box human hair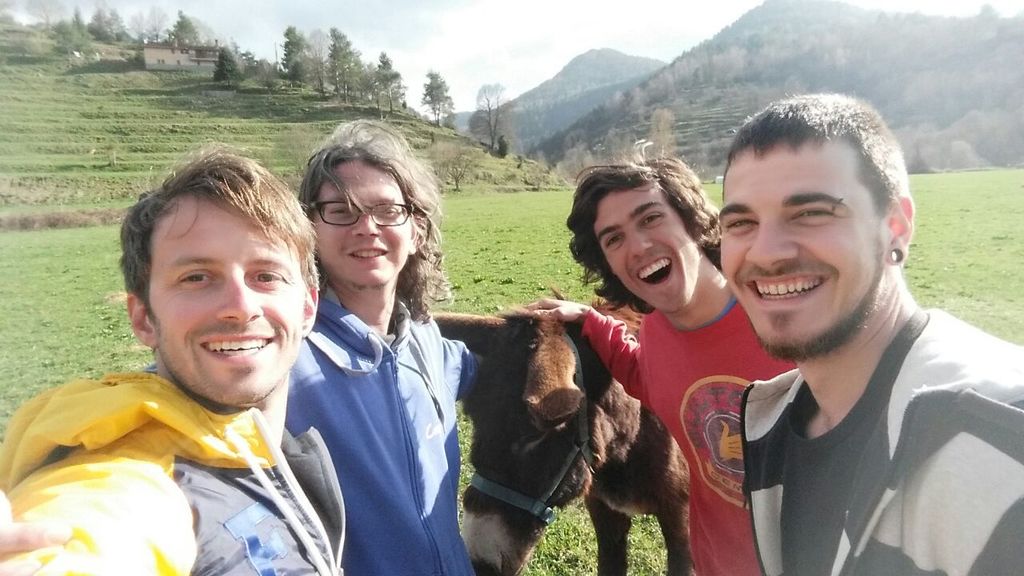
region(295, 112, 454, 322)
